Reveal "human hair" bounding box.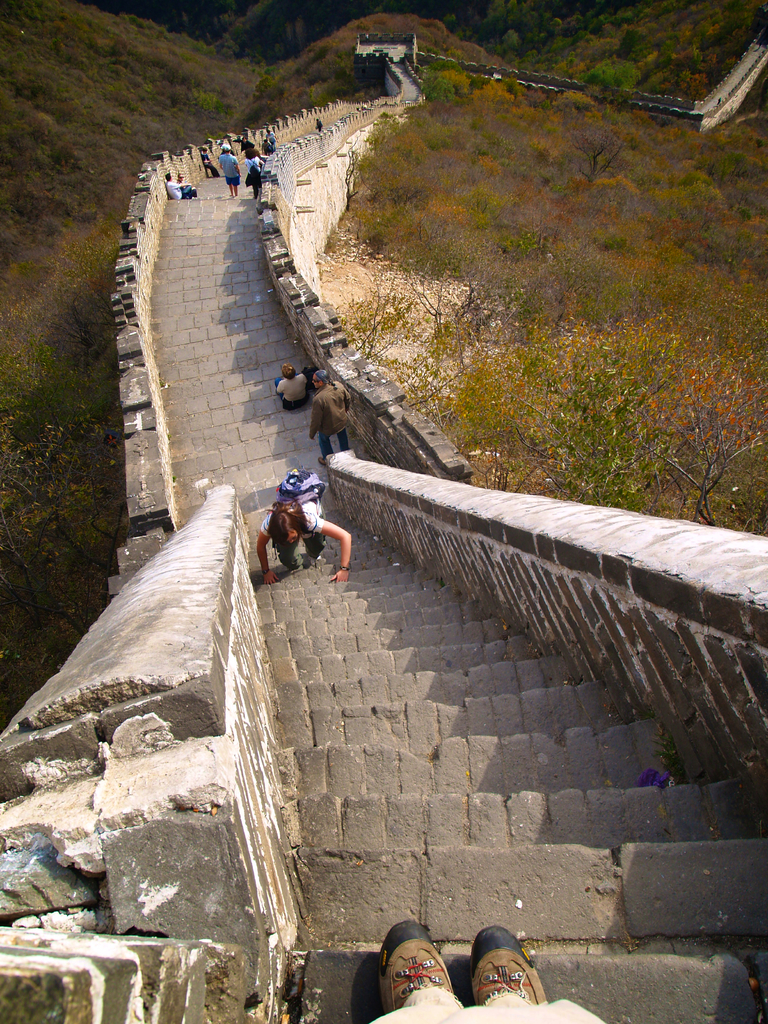
Revealed: box=[280, 361, 294, 380].
